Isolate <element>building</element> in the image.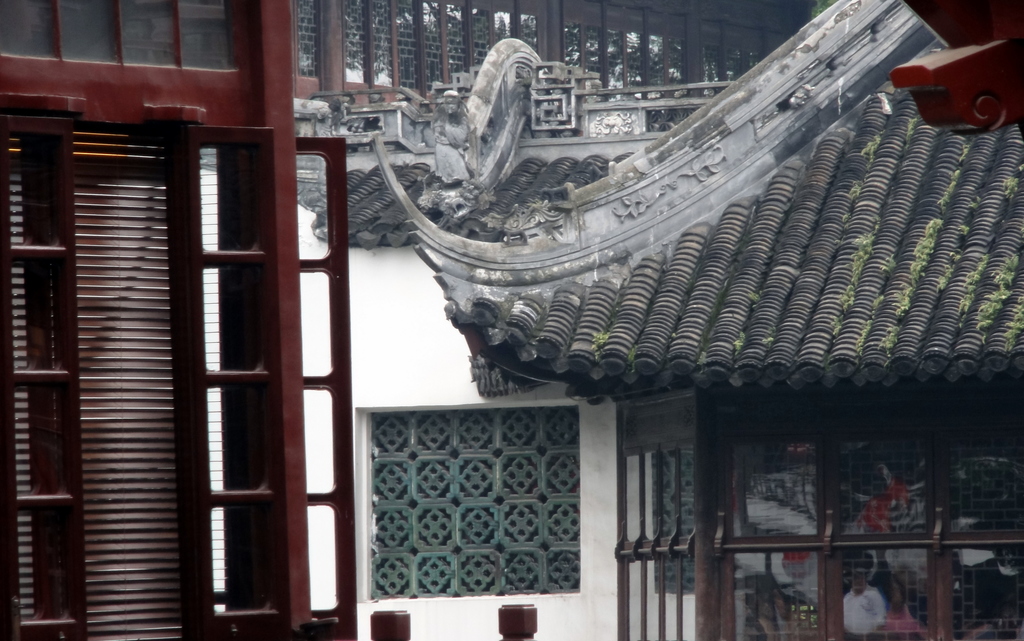
Isolated region: bbox=[0, 0, 1023, 640].
